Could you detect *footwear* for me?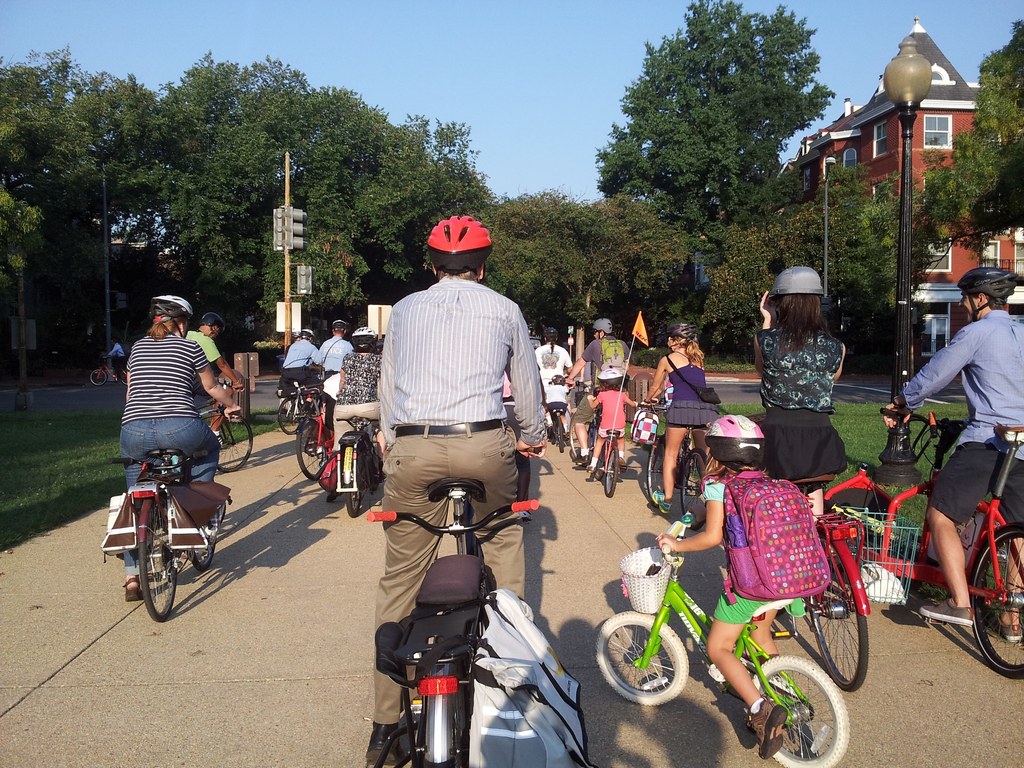
Detection result: l=920, t=597, r=977, b=627.
